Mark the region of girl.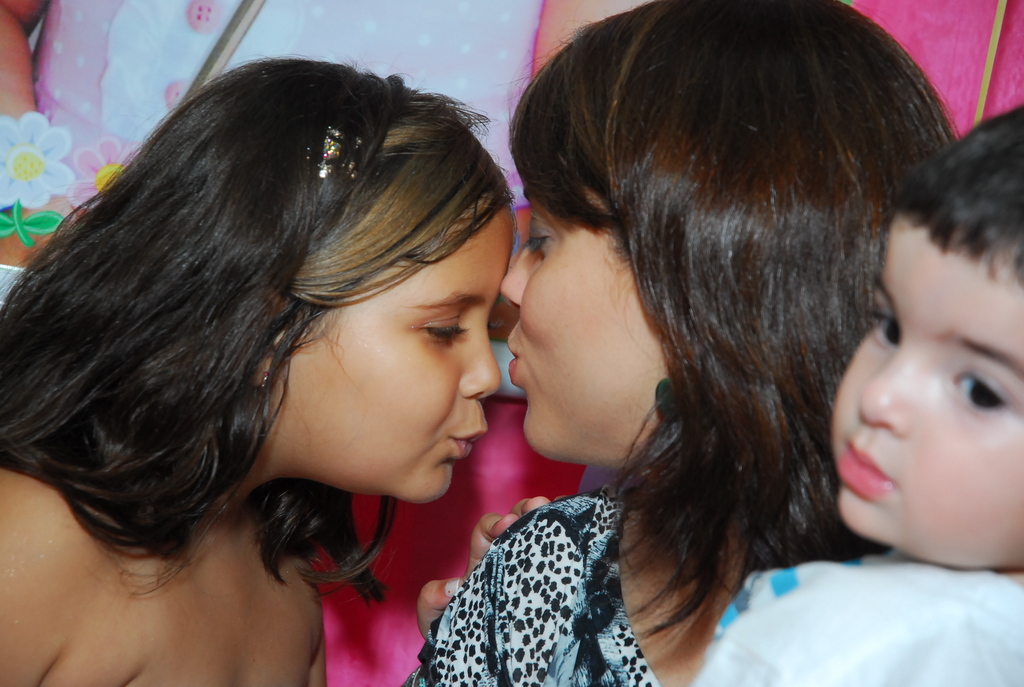
Region: 0 54 565 686.
